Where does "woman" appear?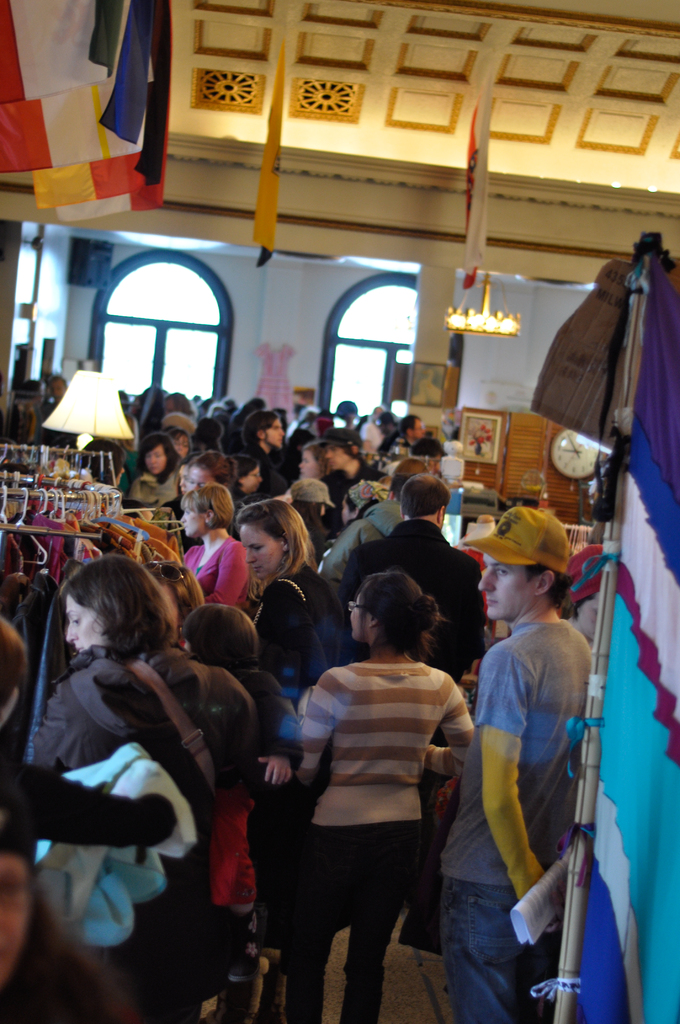
Appears at pyautogui.locateOnScreen(28, 560, 278, 1023).
